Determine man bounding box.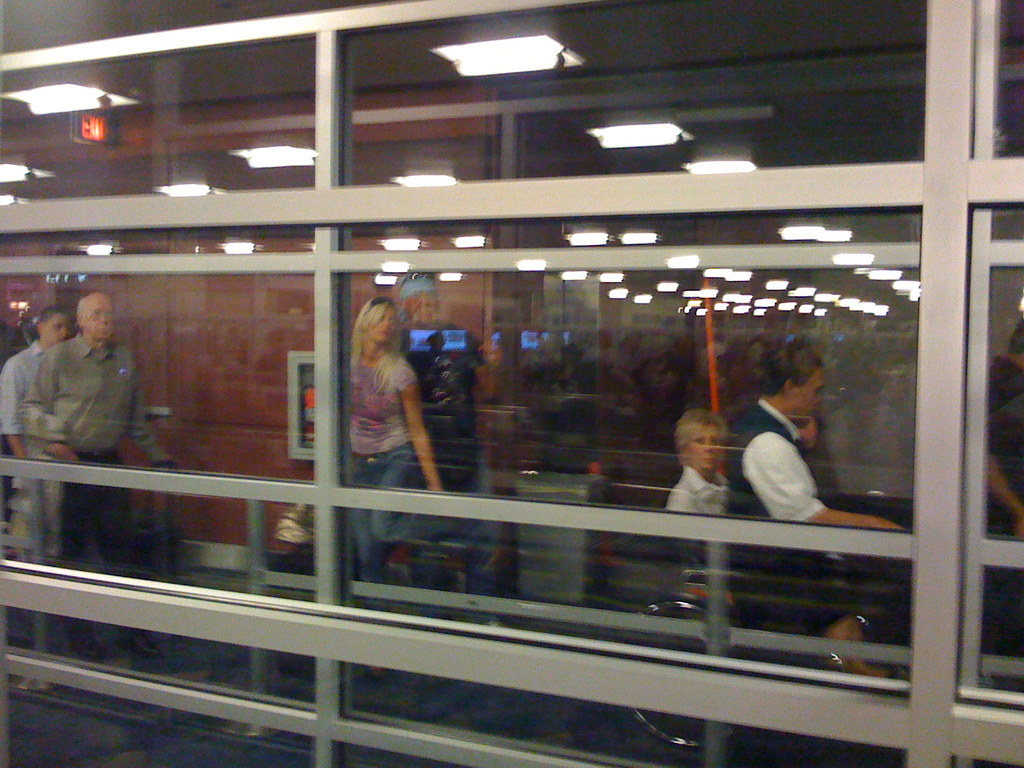
Determined: (1, 304, 71, 463).
